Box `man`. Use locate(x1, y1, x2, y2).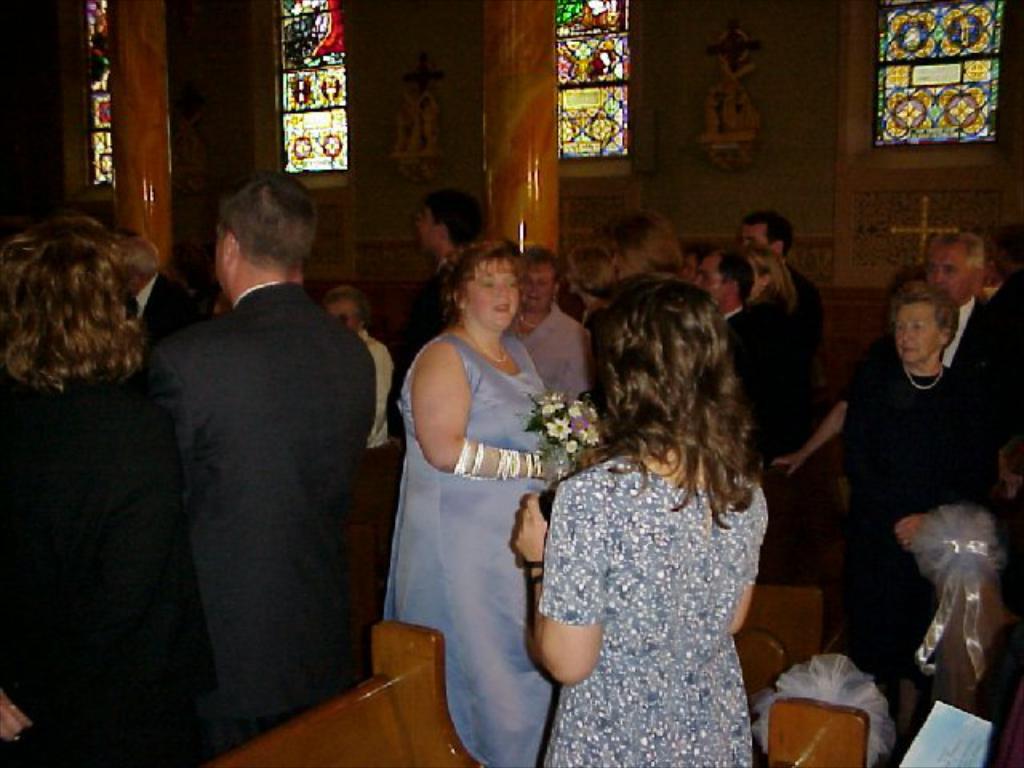
locate(690, 240, 776, 400).
